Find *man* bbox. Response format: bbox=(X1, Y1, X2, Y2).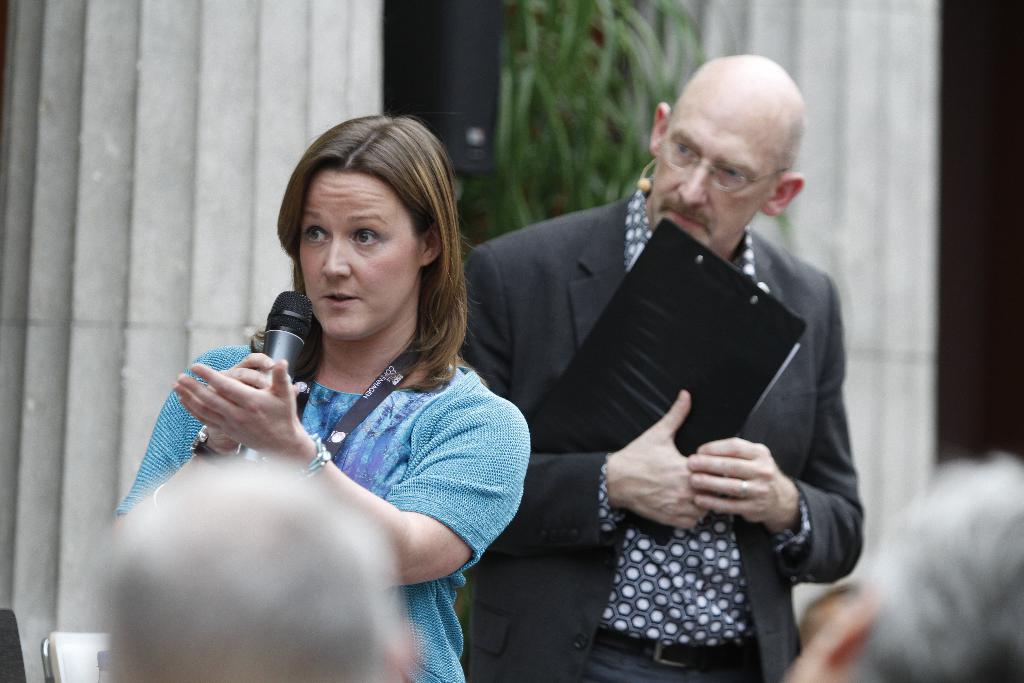
bbox=(101, 471, 417, 682).
